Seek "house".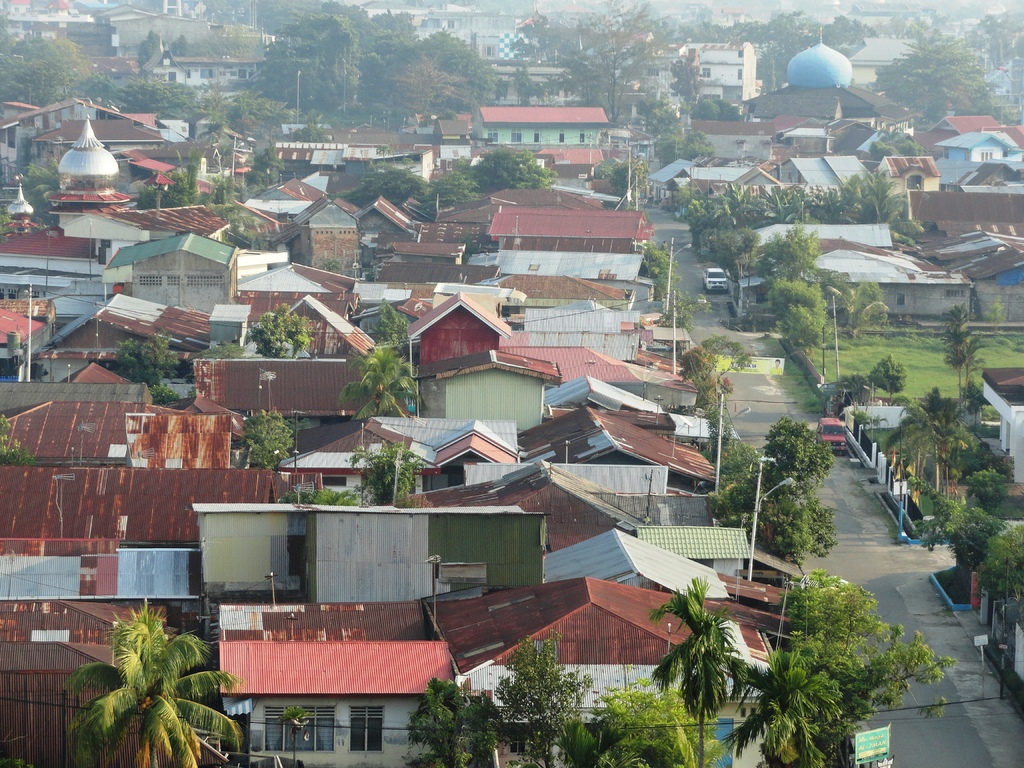
(490,256,694,403).
